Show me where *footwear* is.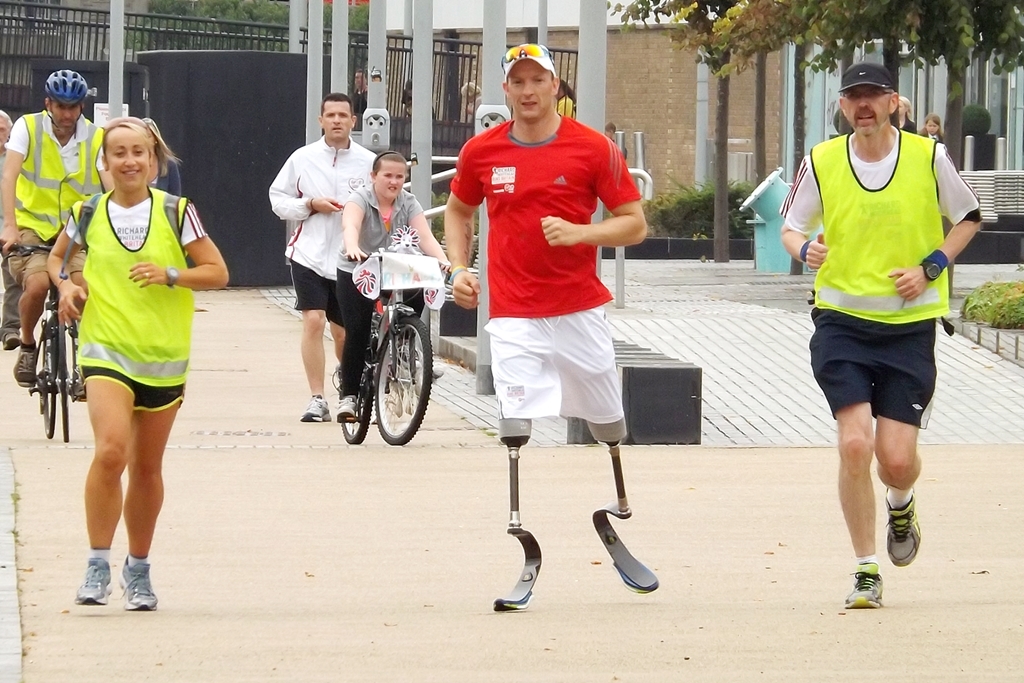
*footwear* is at 75 549 109 606.
